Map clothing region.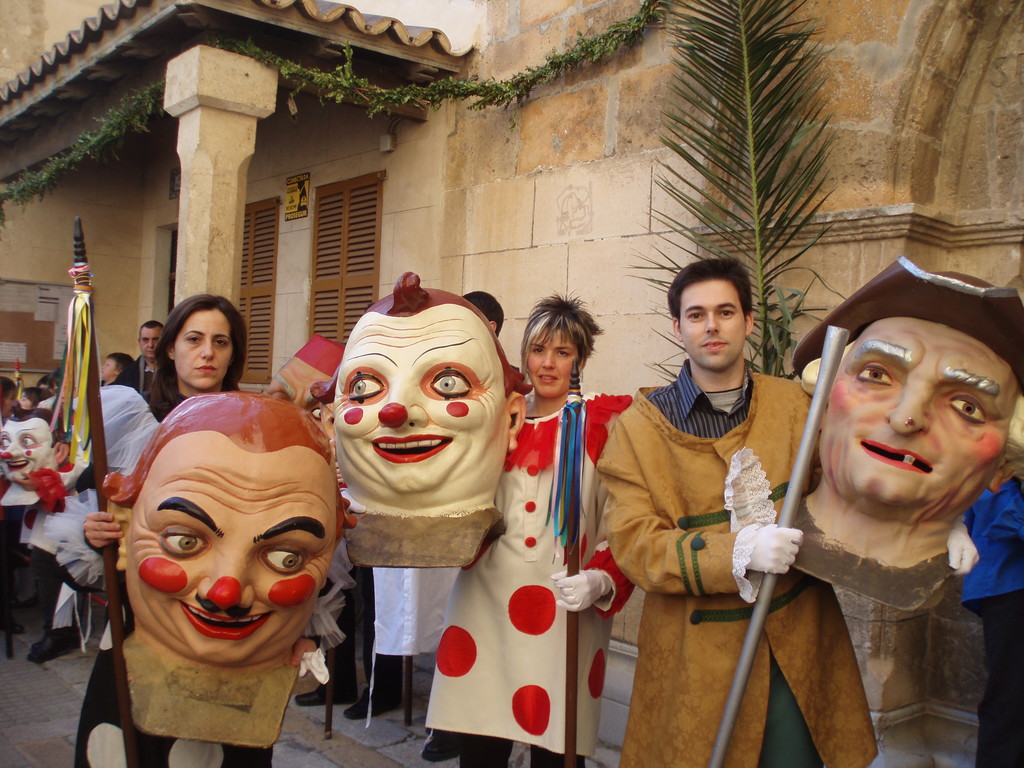
Mapped to rect(29, 396, 92, 634).
